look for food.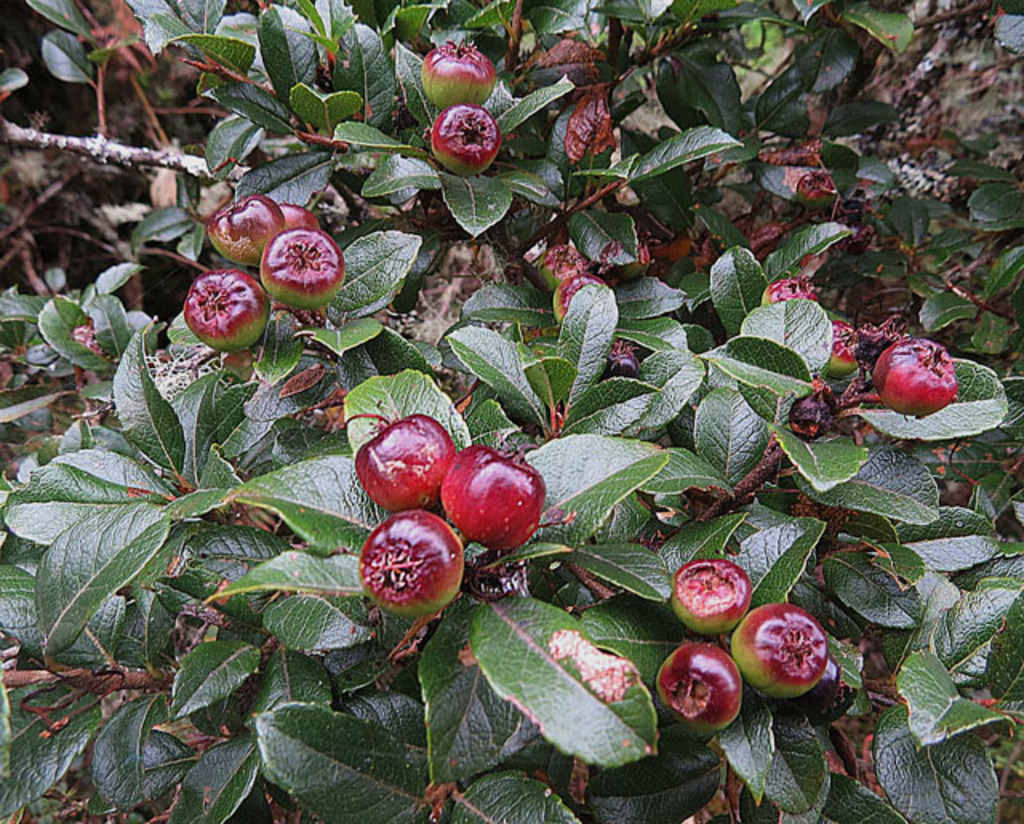
Found: (left=181, top=262, right=274, bottom=354).
